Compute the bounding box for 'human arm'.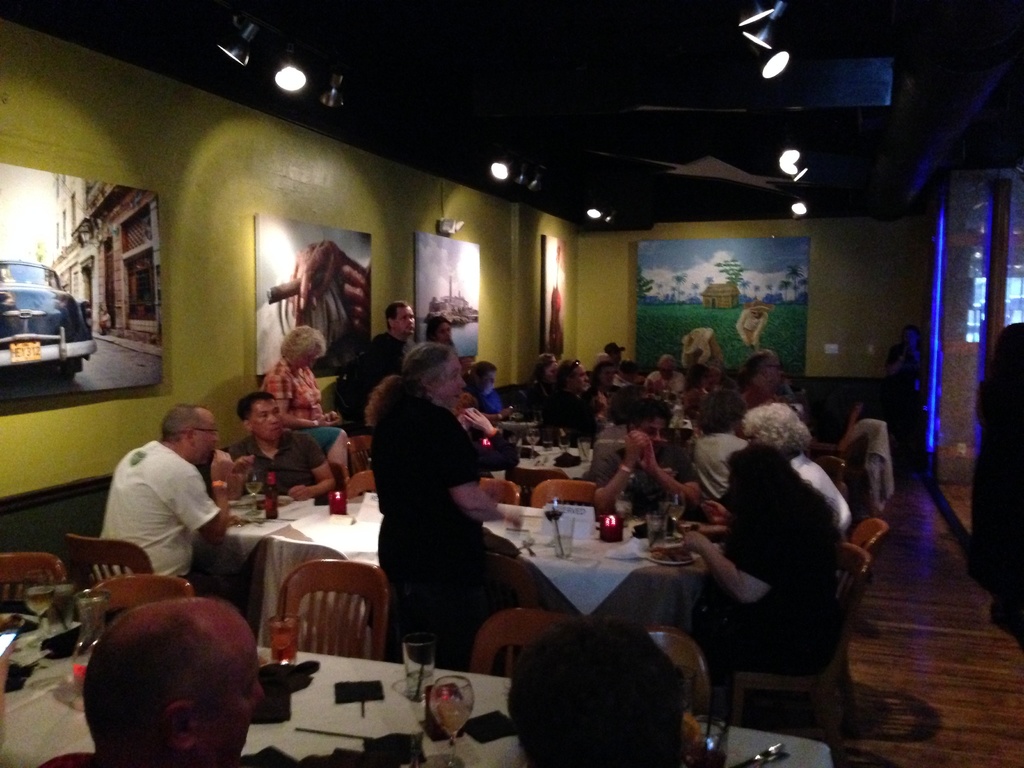
detection(700, 341, 712, 365).
